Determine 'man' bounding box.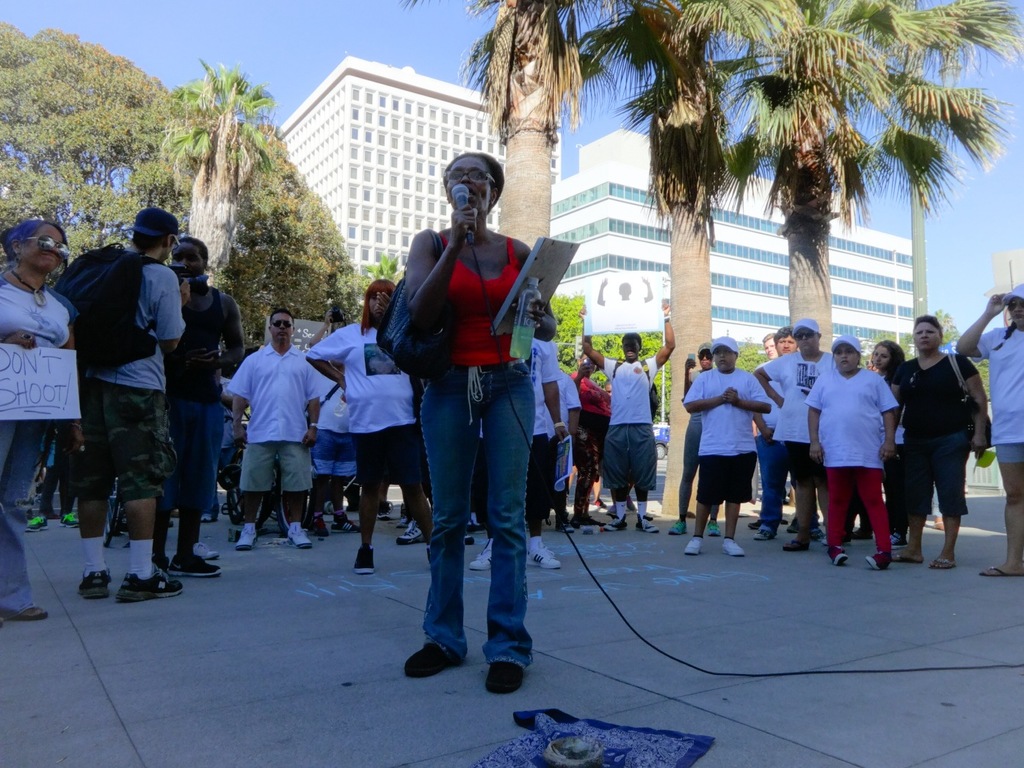
Determined: bbox(470, 333, 566, 570).
